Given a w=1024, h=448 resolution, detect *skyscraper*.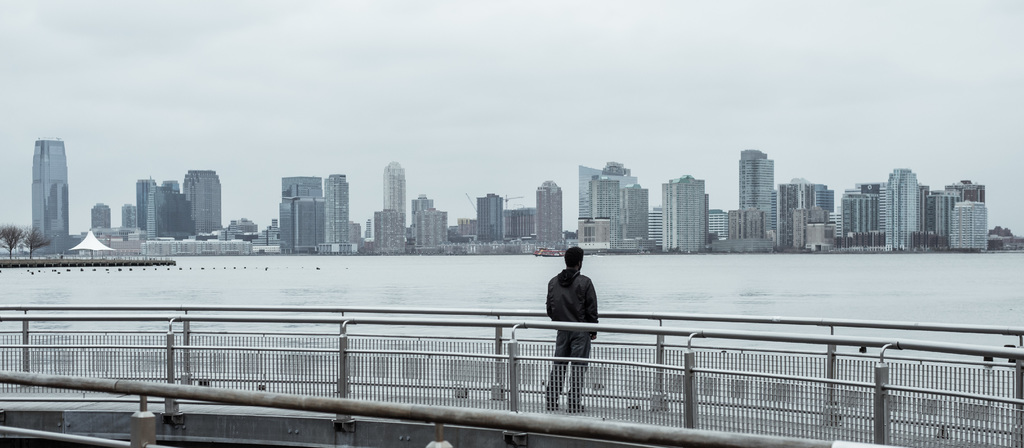
bbox(280, 173, 318, 194).
